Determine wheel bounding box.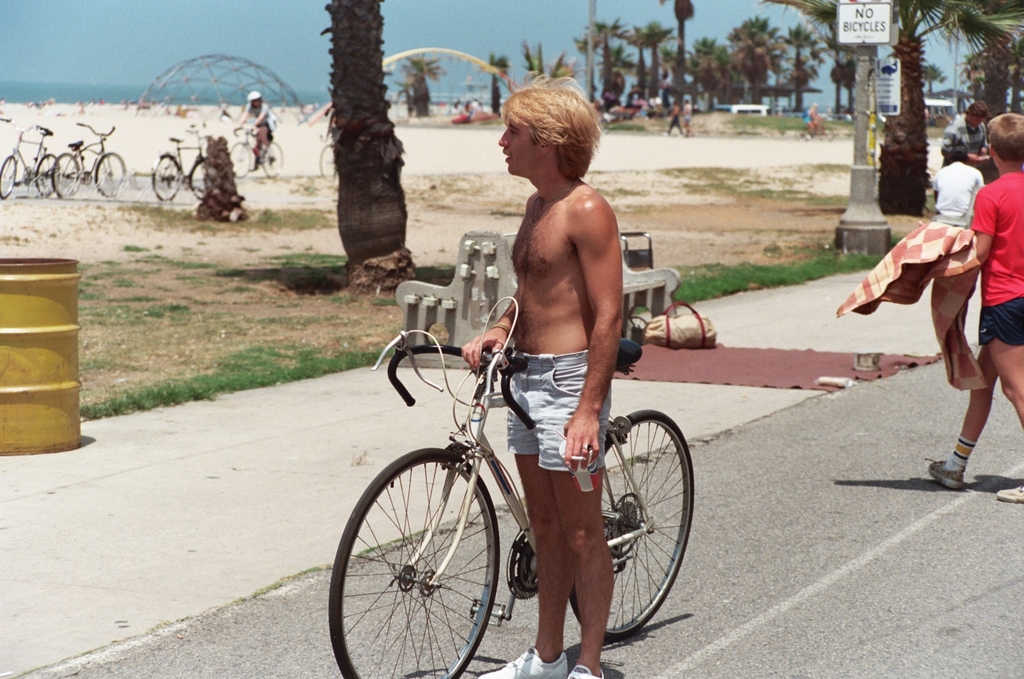
Determined: 154:155:181:200.
